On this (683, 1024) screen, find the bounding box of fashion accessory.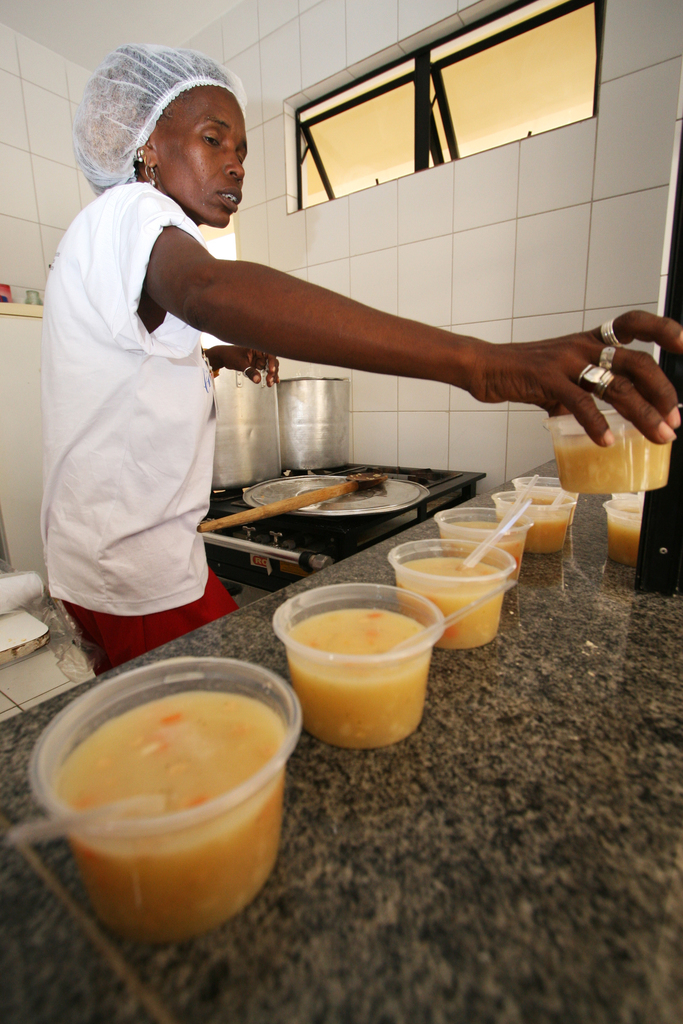
Bounding box: bbox(604, 343, 620, 362).
